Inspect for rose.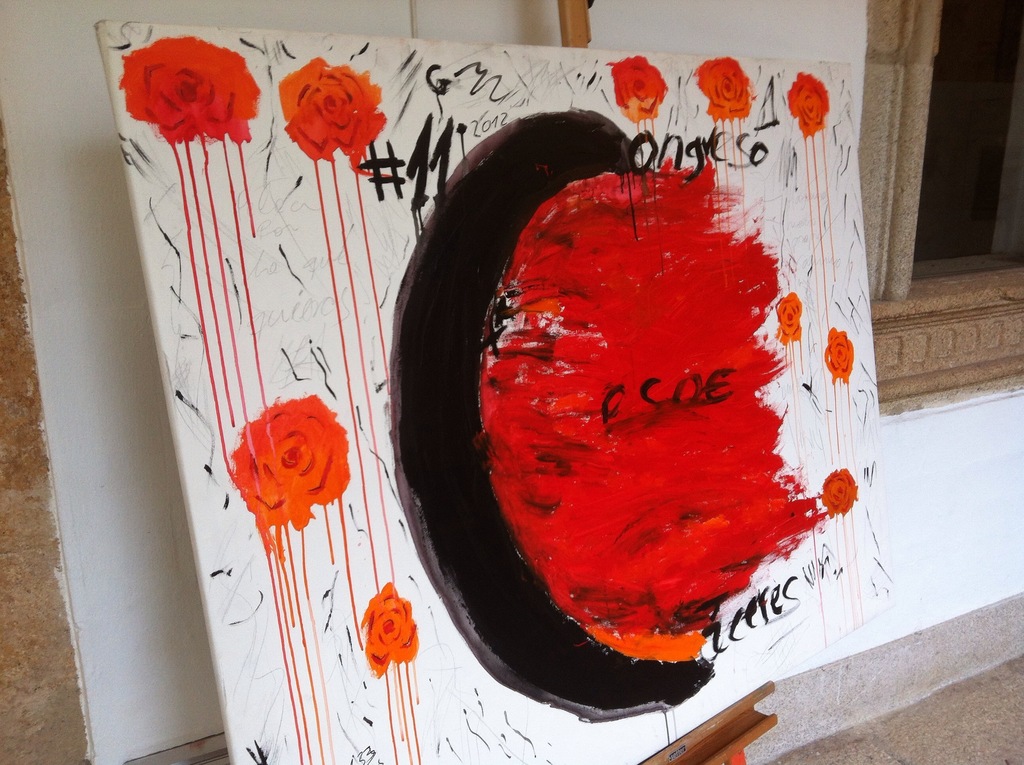
Inspection: pyautogui.locateOnScreen(359, 576, 419, 676).
